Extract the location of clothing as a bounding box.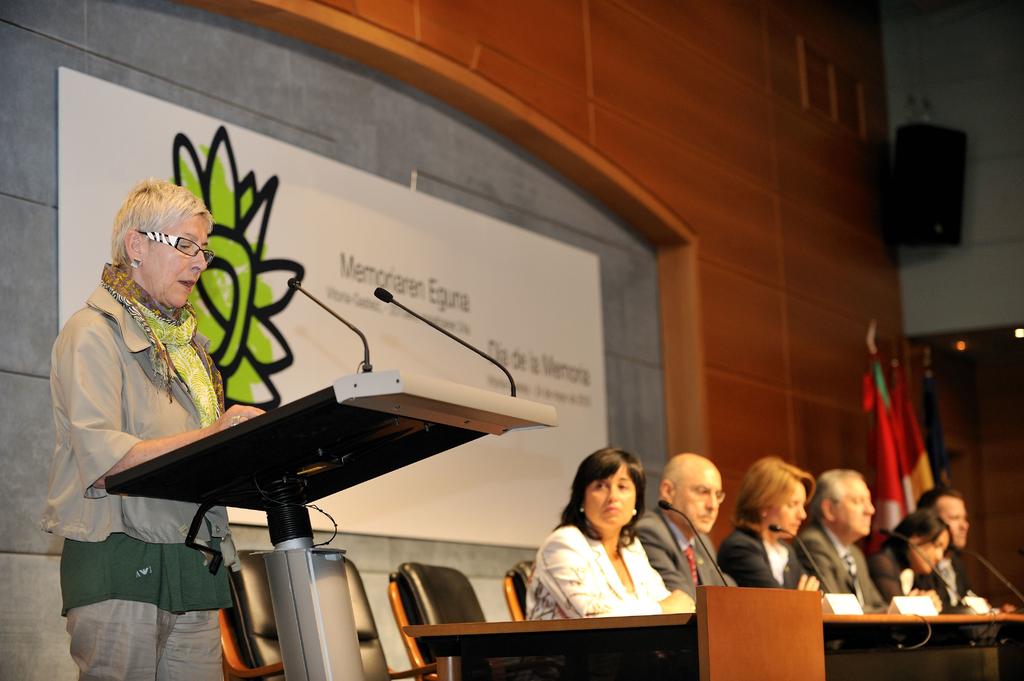
x1=935 y1=549 x2=963 y2=607.
